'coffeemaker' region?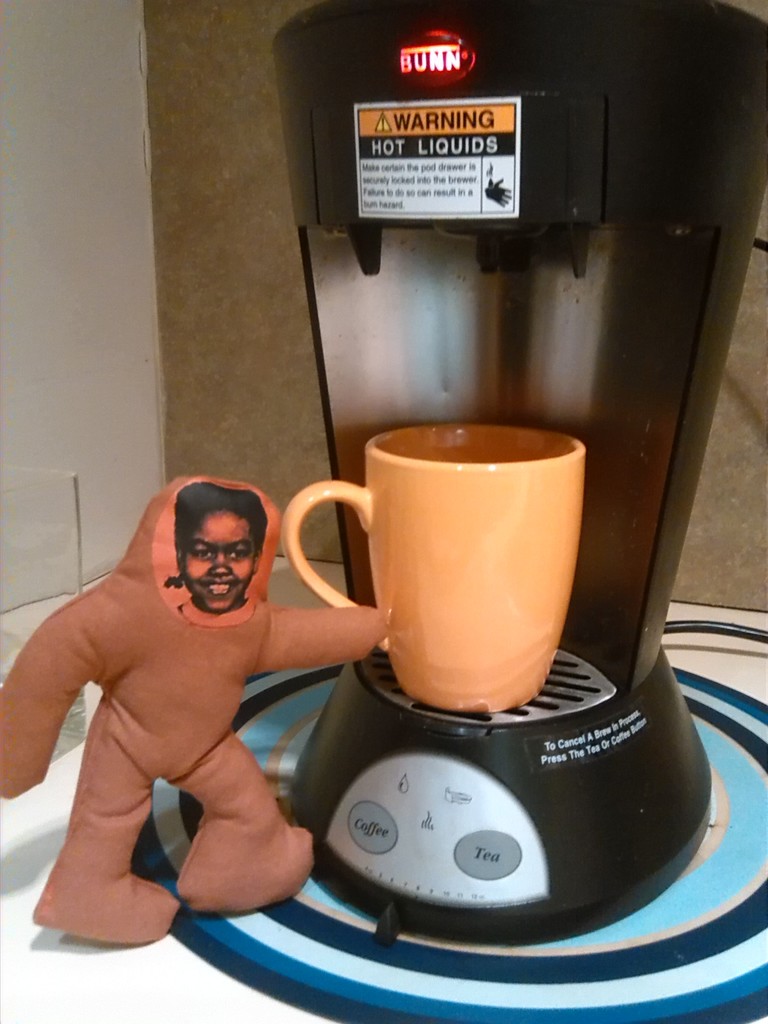
[122,0,767,1023]
